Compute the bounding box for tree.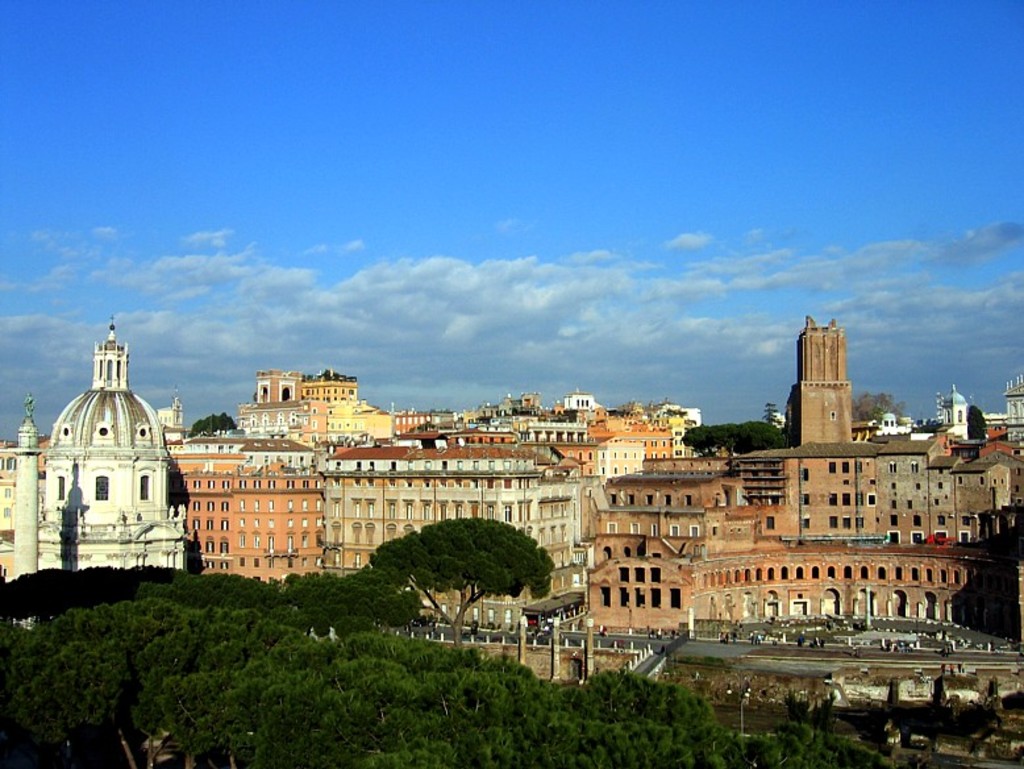
Rect(1, 595, 196, 768).
